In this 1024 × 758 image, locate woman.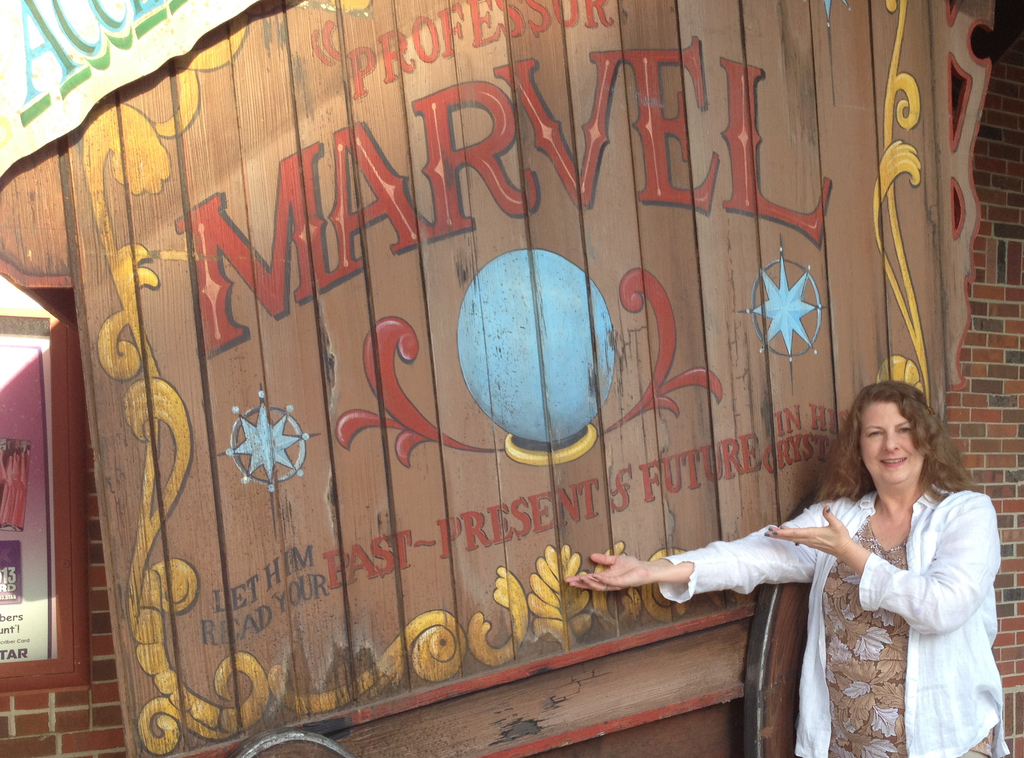
Bounding box: 566/383/1008/757.
